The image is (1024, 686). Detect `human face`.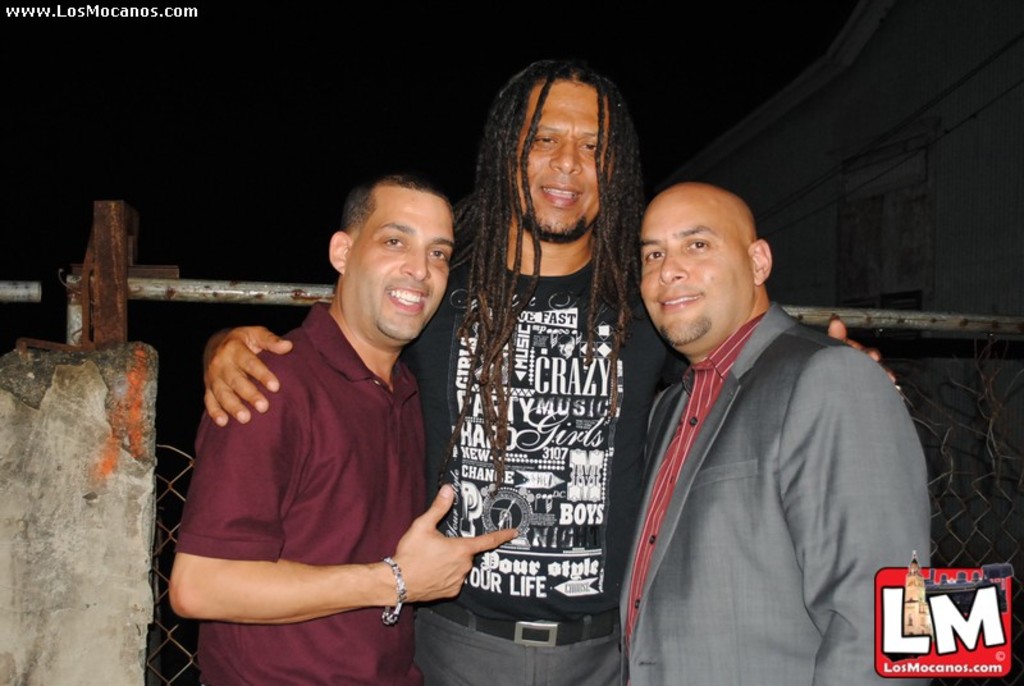
Detection: 515/79/616/246.
